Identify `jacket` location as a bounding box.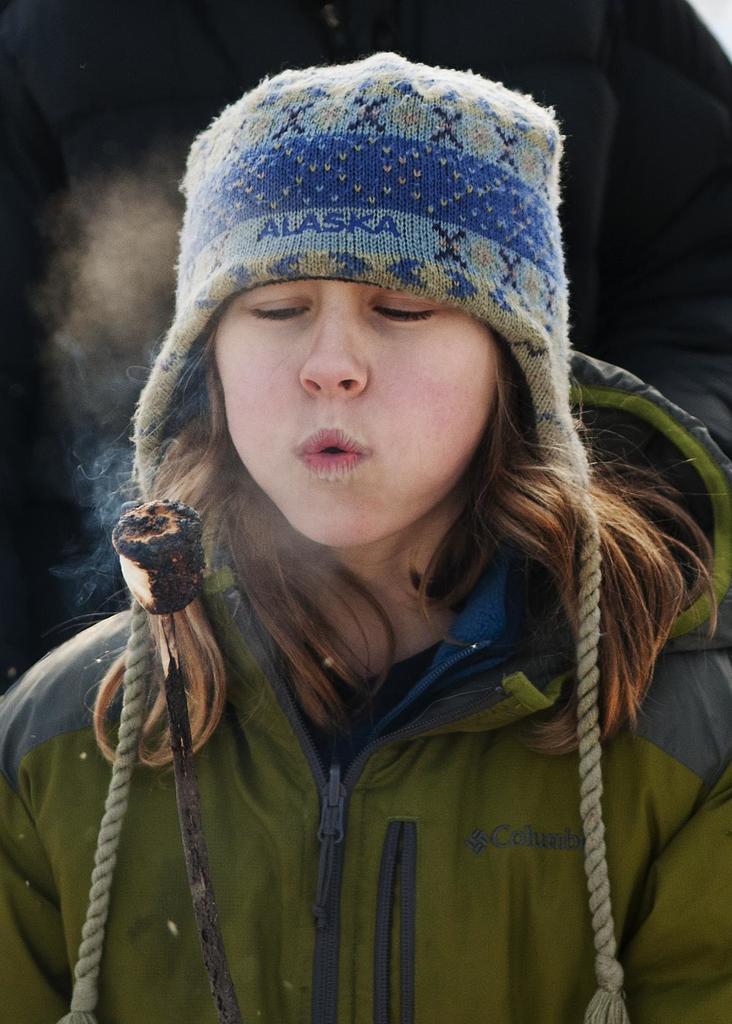
(x1=39, y1=220, x2=719, y2=1023).
